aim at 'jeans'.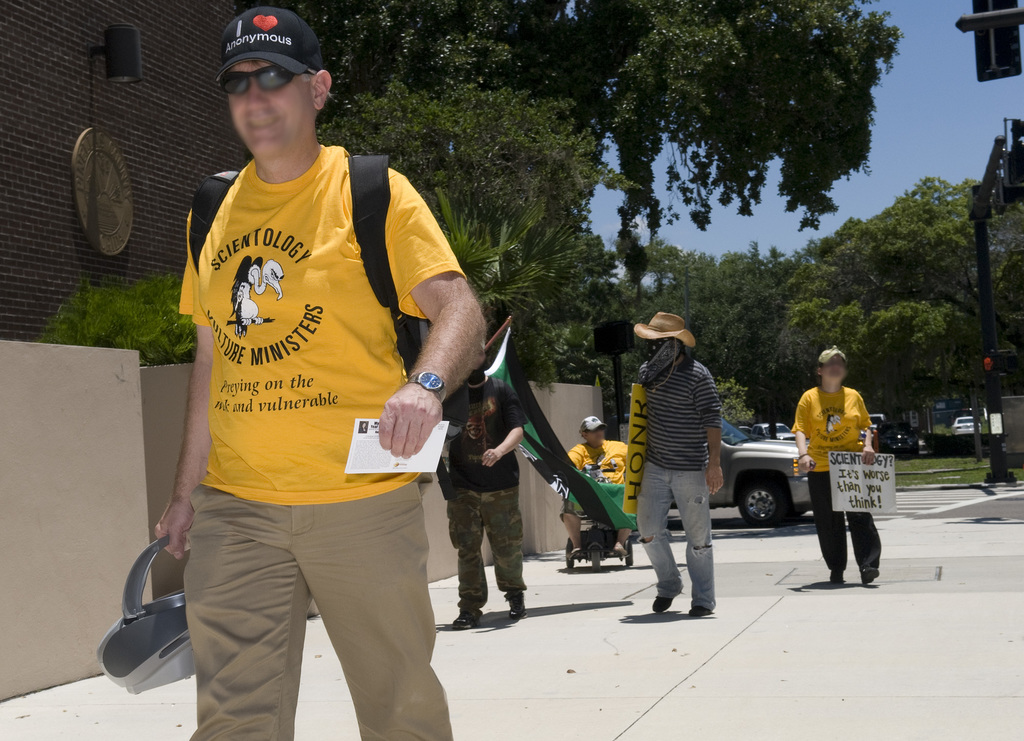
Aimed at [left=442, top=486, right=527, bottom=602].
